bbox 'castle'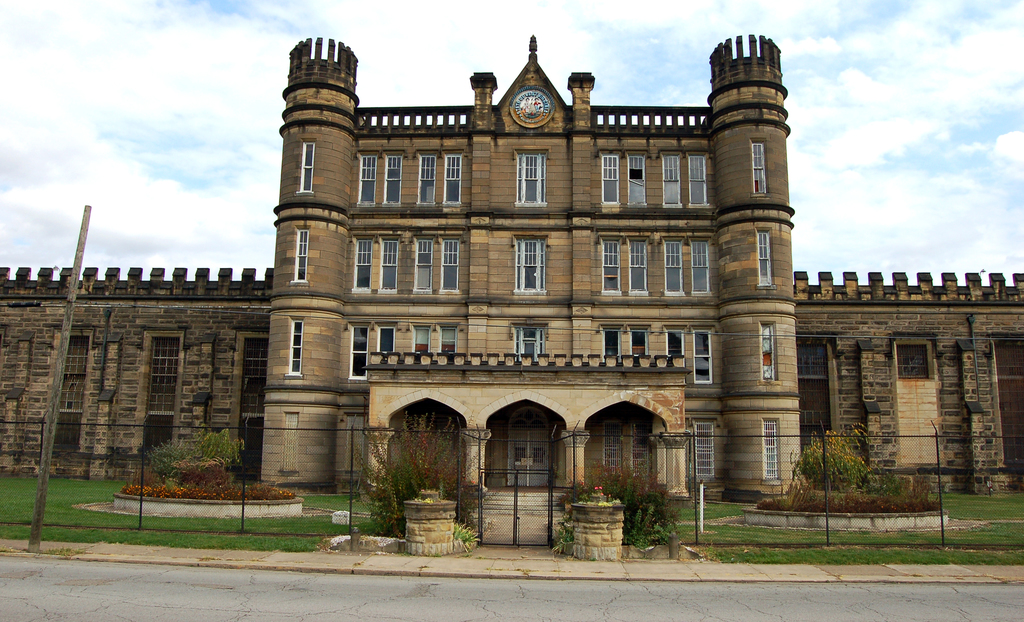
box=[0, 4, 1012, 568]
